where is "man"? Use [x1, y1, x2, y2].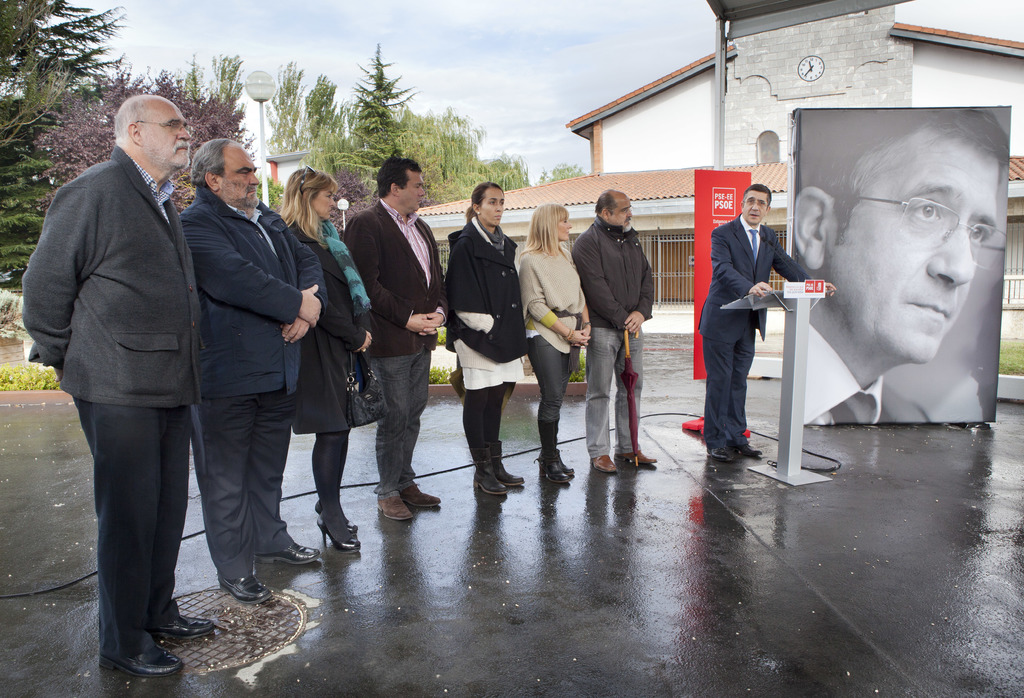
[341, 153, 454, 527].
